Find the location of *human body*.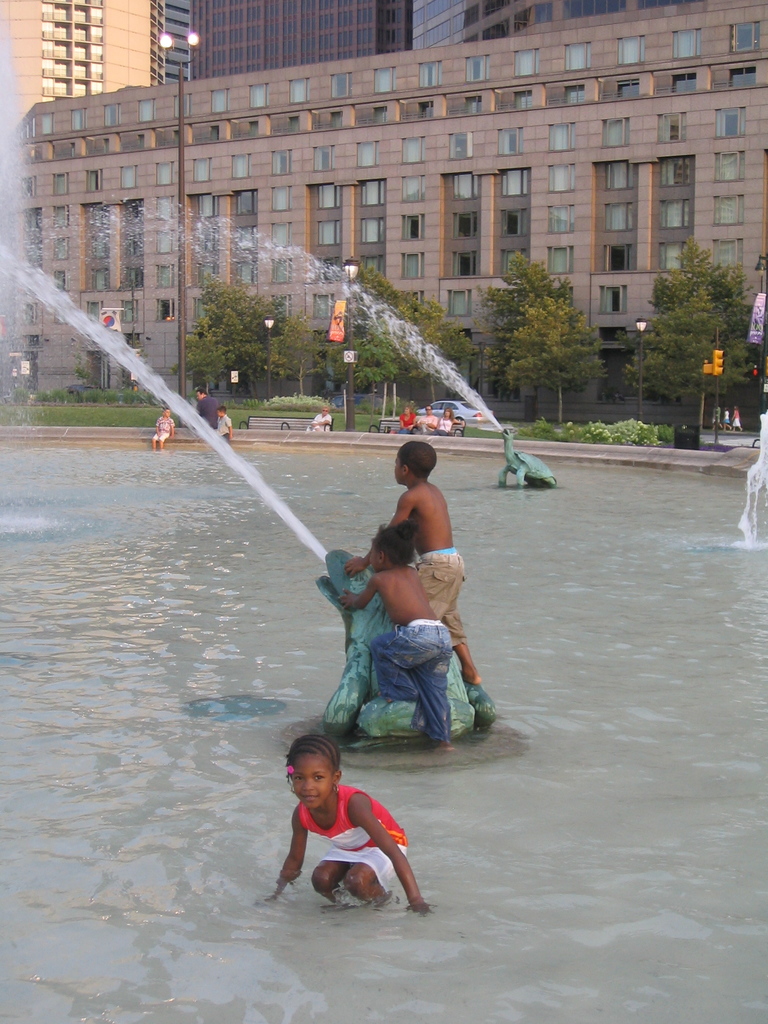
Location: <bbox>190, 386, 212, 419</bbox>.
